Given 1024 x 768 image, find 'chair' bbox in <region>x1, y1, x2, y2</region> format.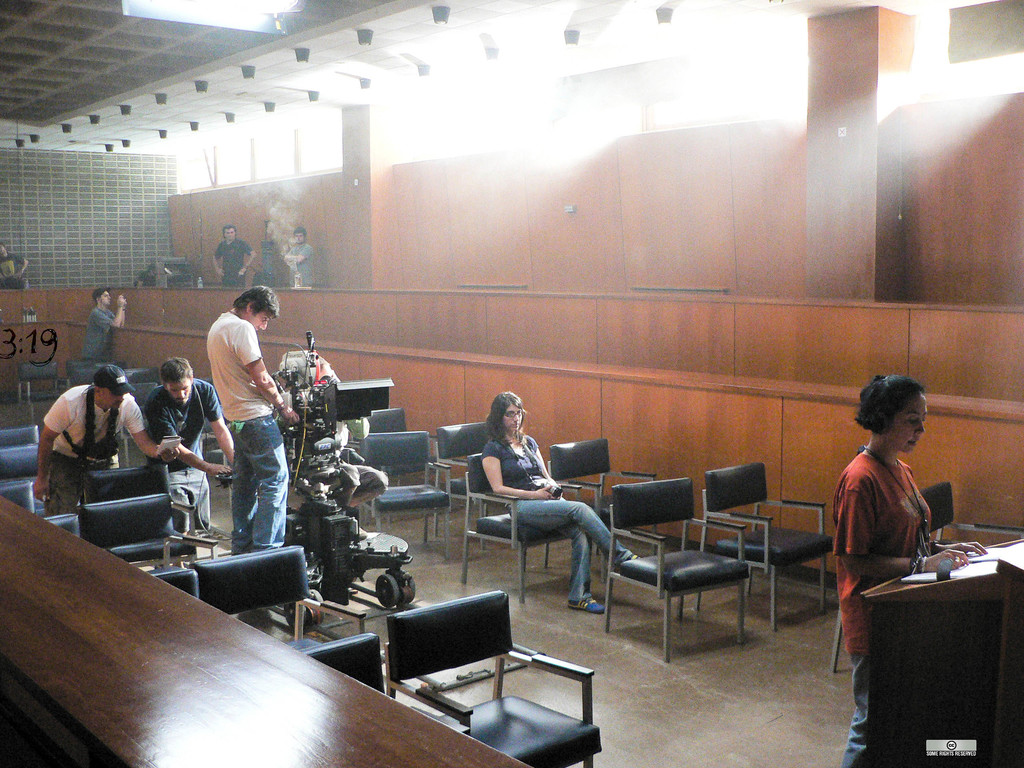
<region>188, 545, 366, 650</region>.
